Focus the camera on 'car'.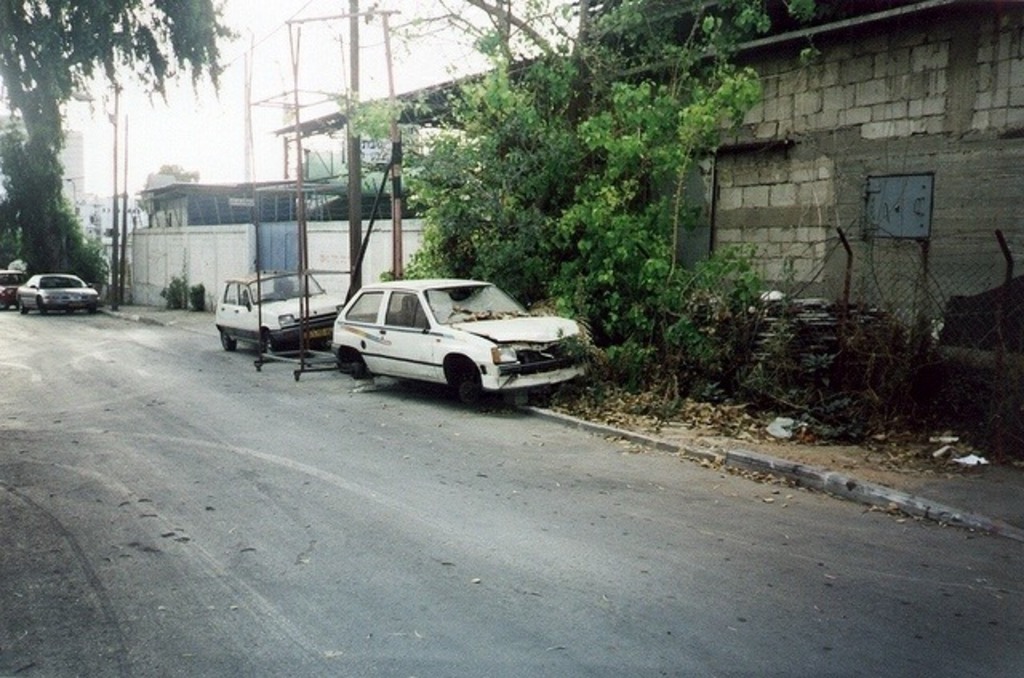
Focus region: [14,275,101,310].
